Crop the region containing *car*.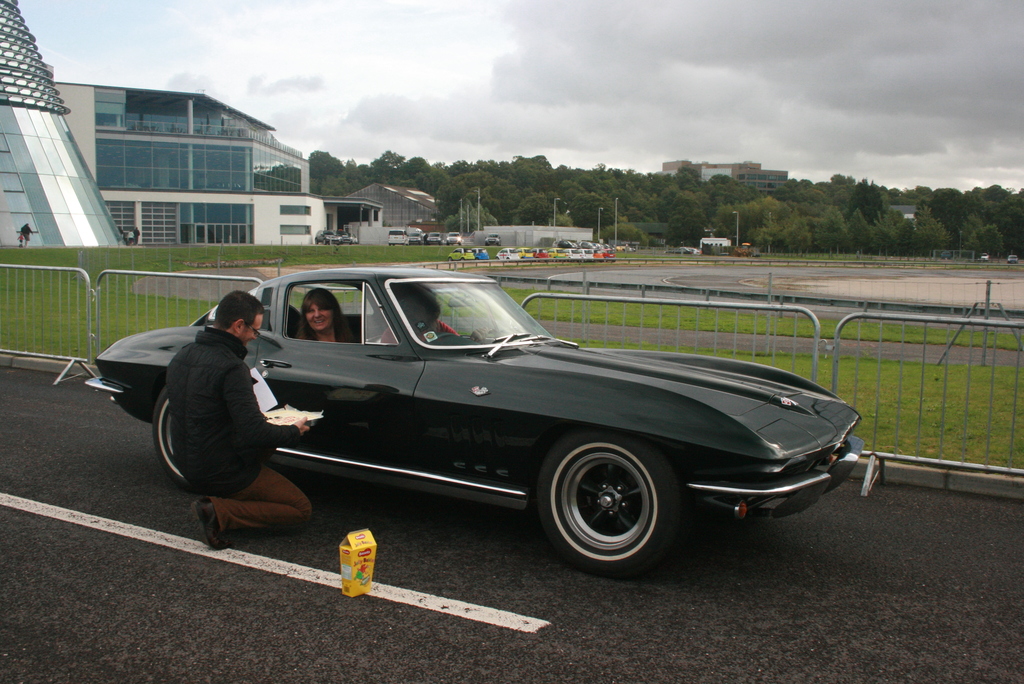
Crop region: {"x1": 445, "y1": 231, "x2": 461, "y2": 245}.
